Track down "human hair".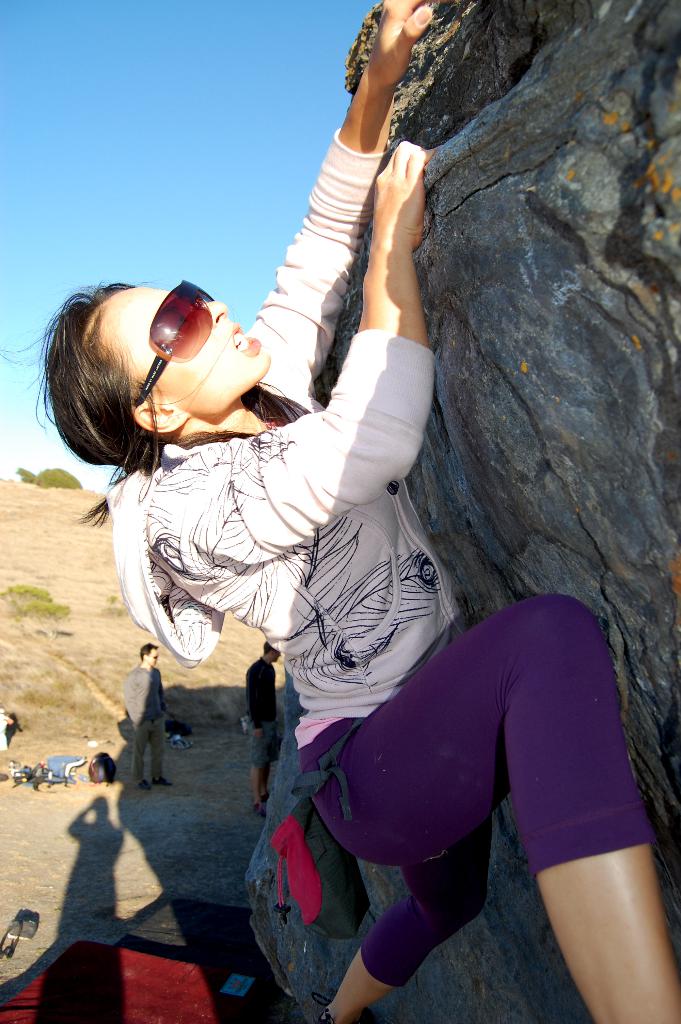
Tracked to 0, 278, 312, 534.
